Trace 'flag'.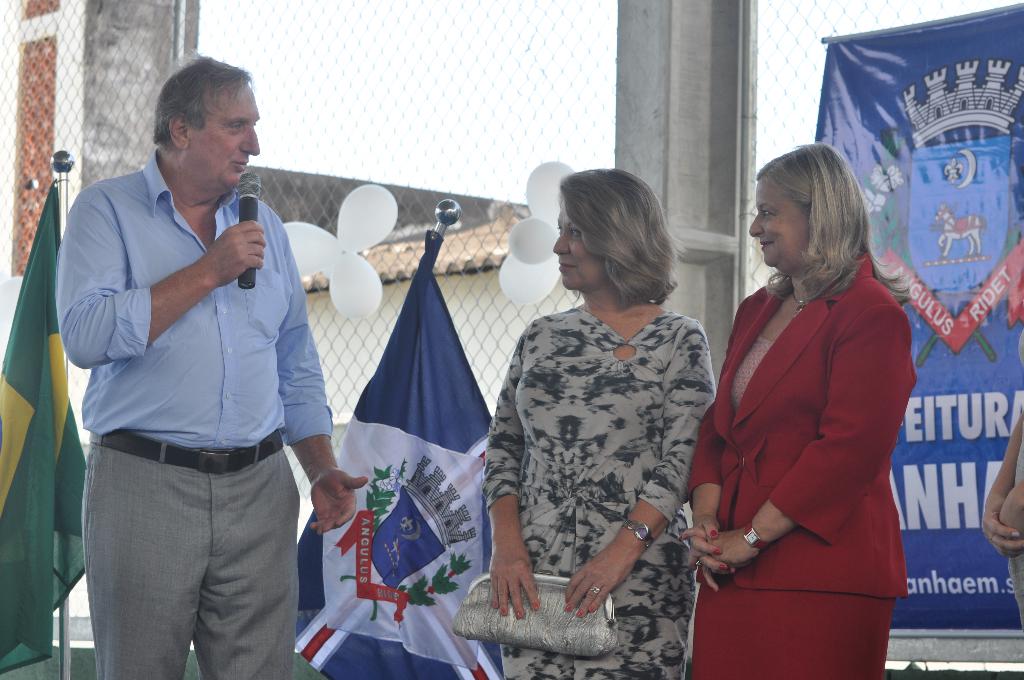
Traced to box(285, 241, 524, 679).
